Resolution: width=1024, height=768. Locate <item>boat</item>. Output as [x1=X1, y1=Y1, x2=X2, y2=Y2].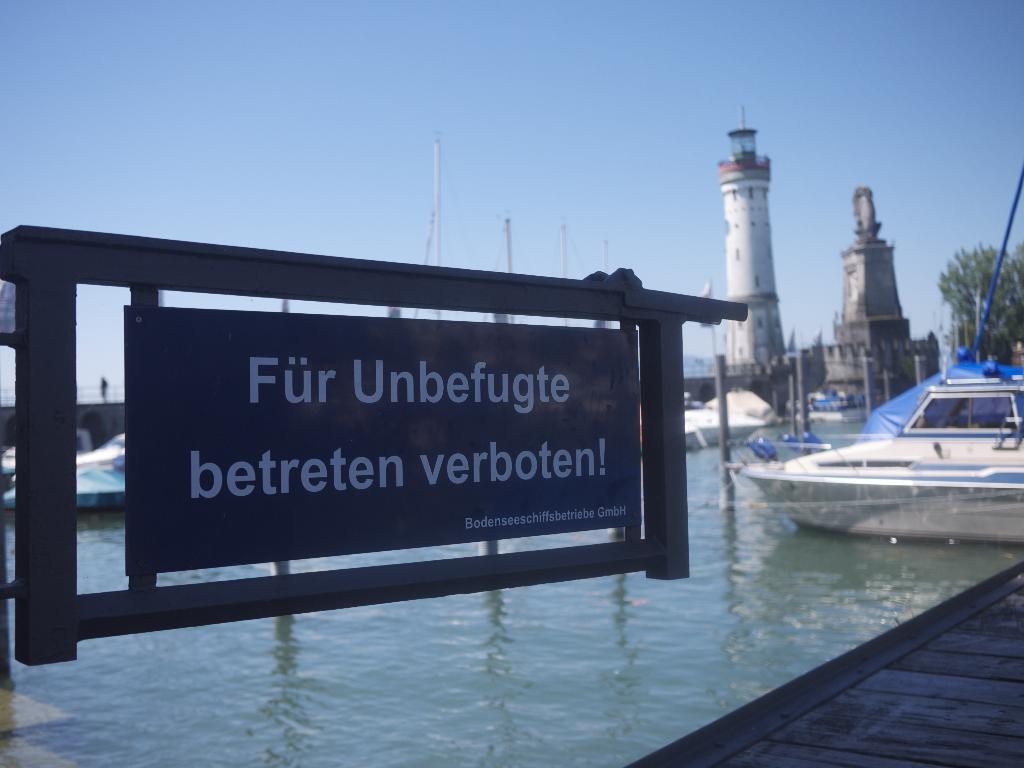
[x1=806, y1=389, x2=873, y2=426].
